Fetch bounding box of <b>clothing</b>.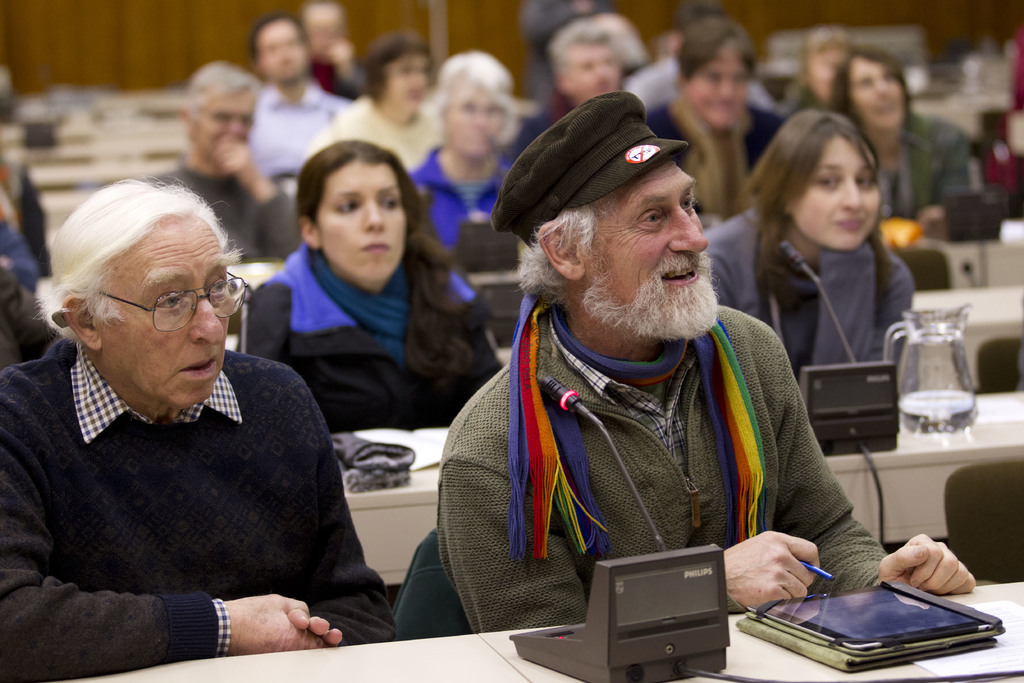
Bbox: box(414, 124, 524, 239).
